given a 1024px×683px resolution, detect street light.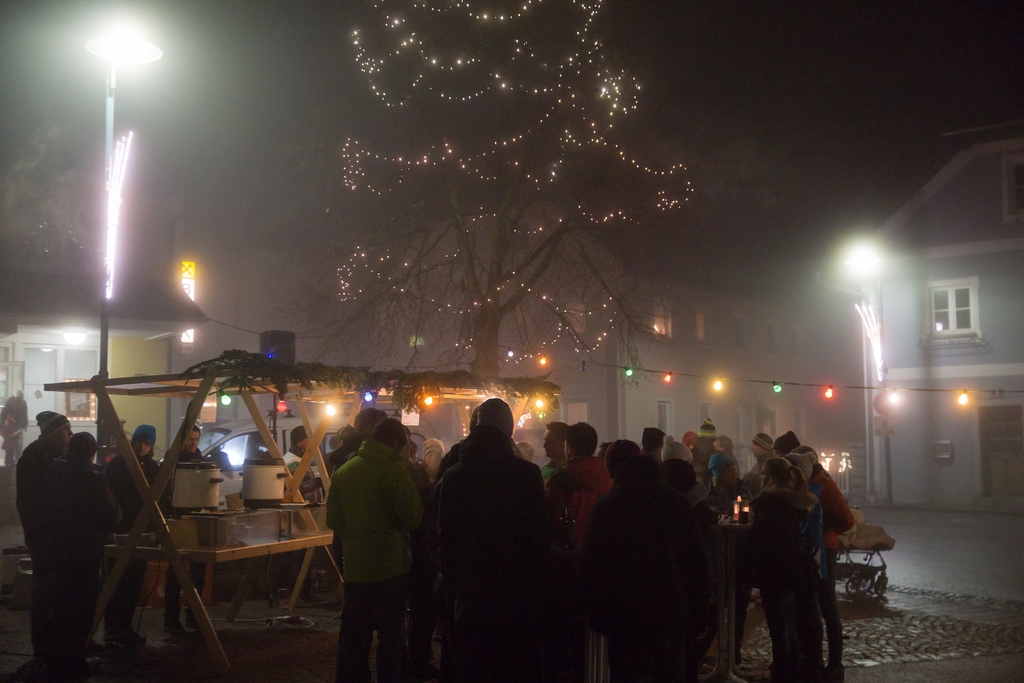
region(845, 247, 896, 507).
